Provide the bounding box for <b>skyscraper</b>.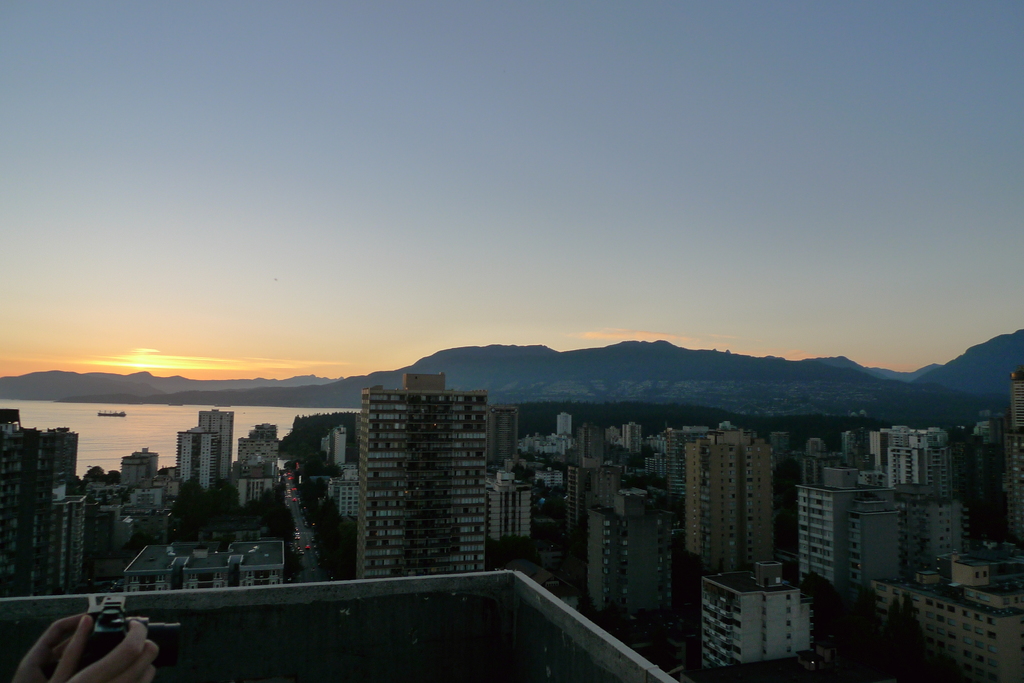
[x1=360, y1=390, x2=488, y2=579].
